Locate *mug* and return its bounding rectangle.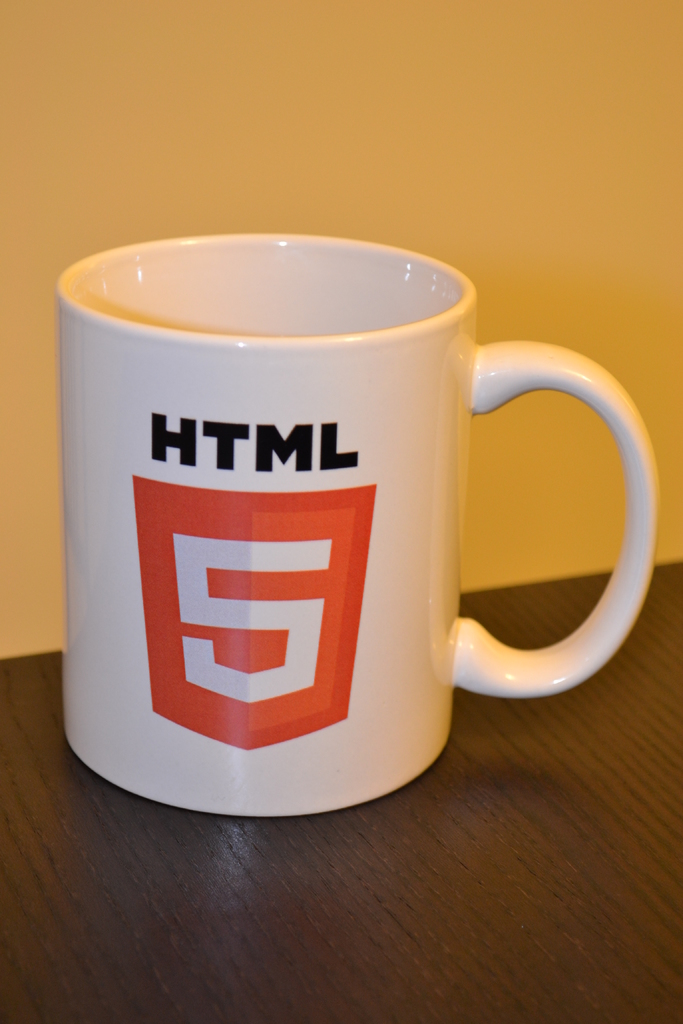
{"left": 50, "top": 232, "right": 658, "bottom": 819}.
